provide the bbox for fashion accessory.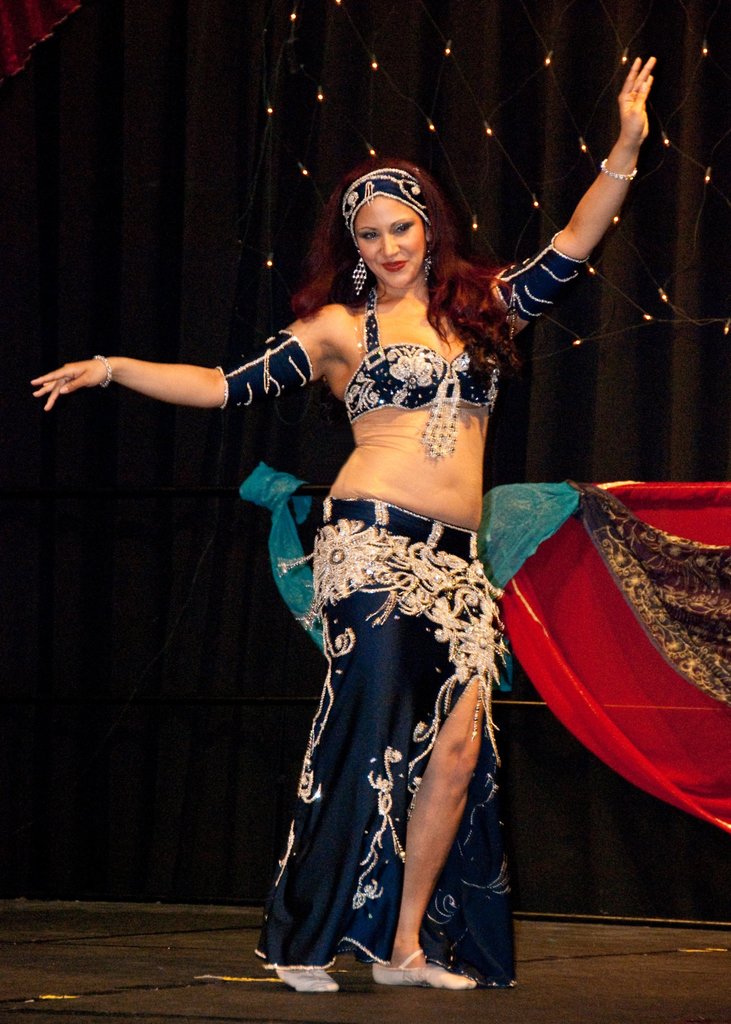
pyautogui.locateOnScreen(268, 962, 342, 993).
